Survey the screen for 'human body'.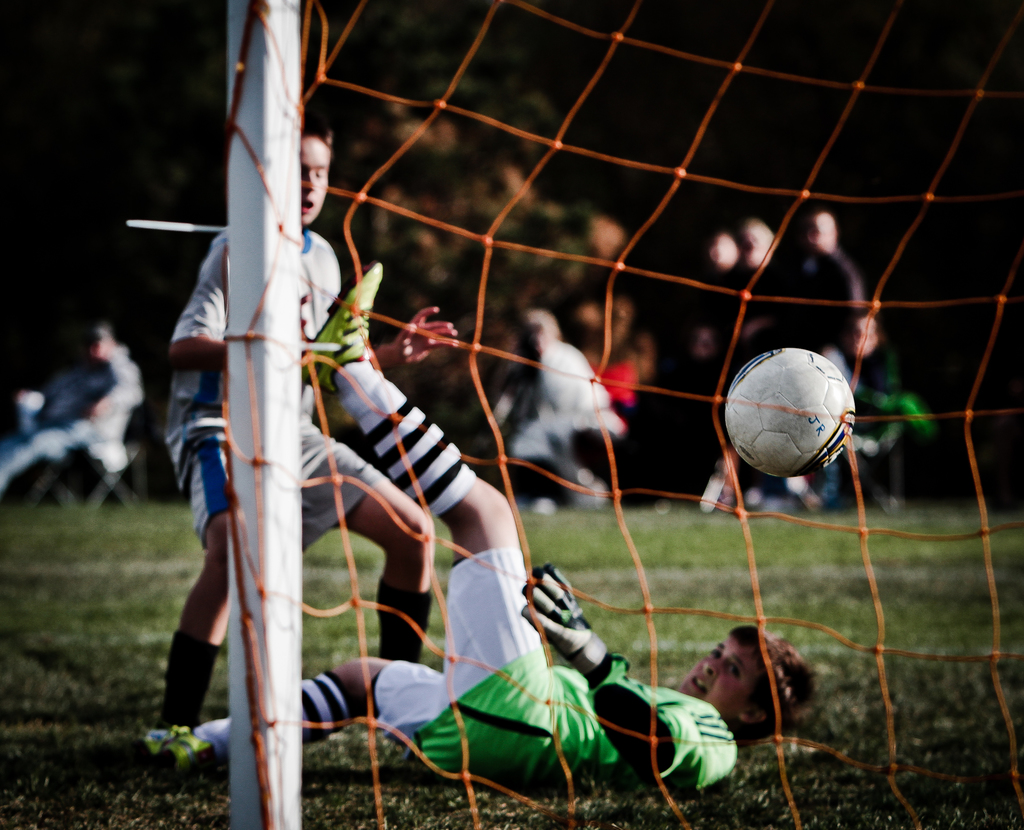
Survey found: [161,262,811,802].
